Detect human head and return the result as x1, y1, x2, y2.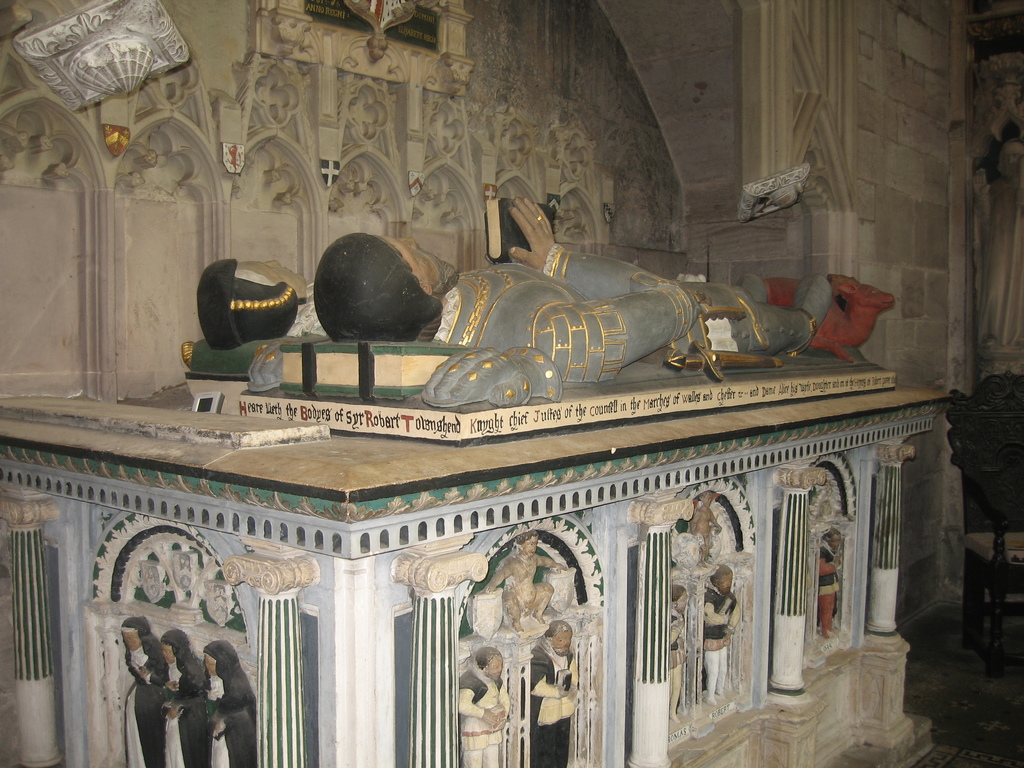
196, 257, 305, 346.
